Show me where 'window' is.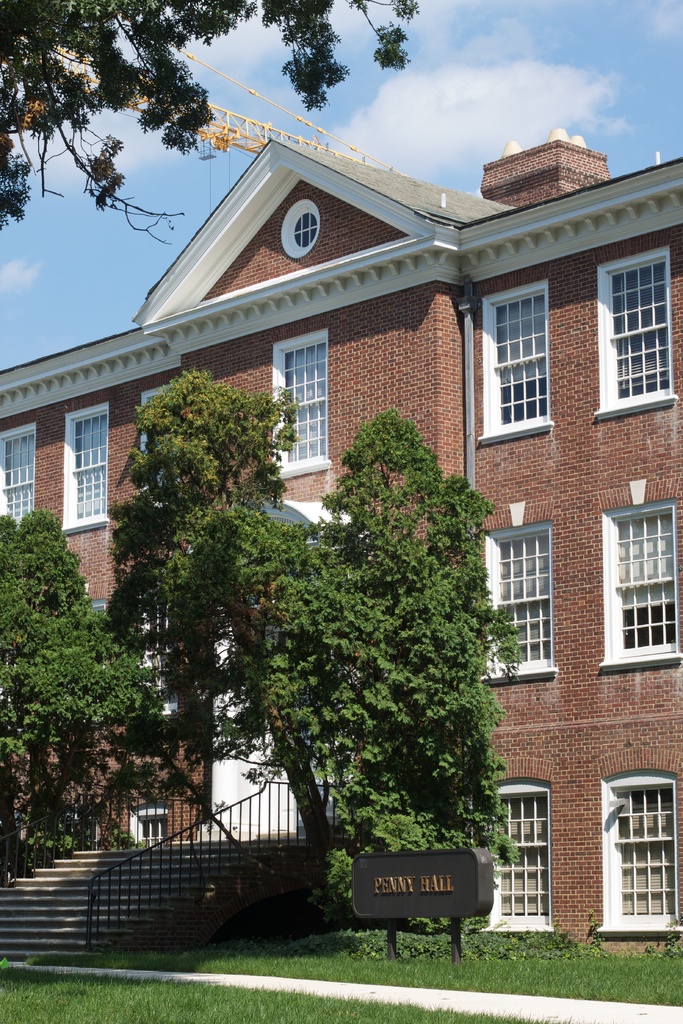
'window' is at select_region(470, 266, 570, 452).
